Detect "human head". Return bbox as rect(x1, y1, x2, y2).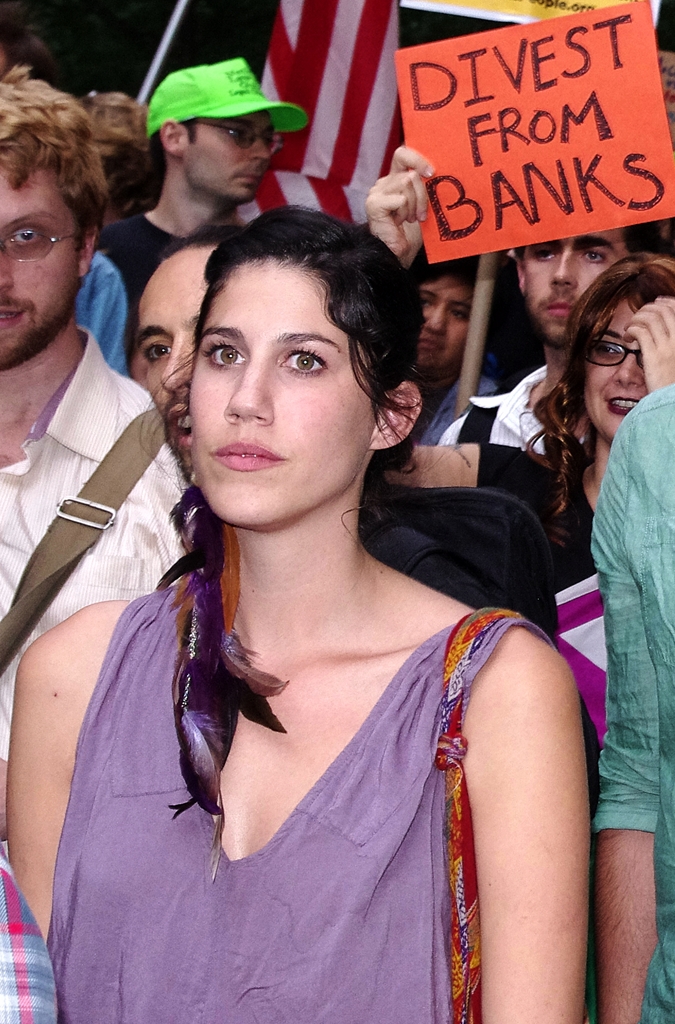
rect(74, 83, 153, 207).
